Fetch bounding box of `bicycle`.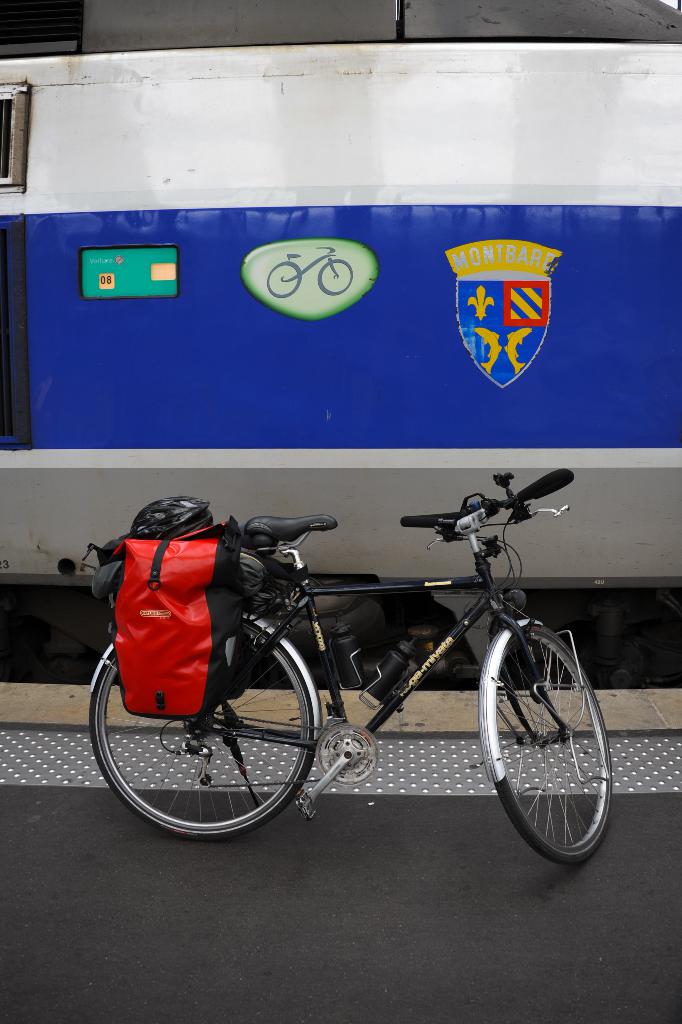
Bbox: locate(265, 242, 354, 300).
